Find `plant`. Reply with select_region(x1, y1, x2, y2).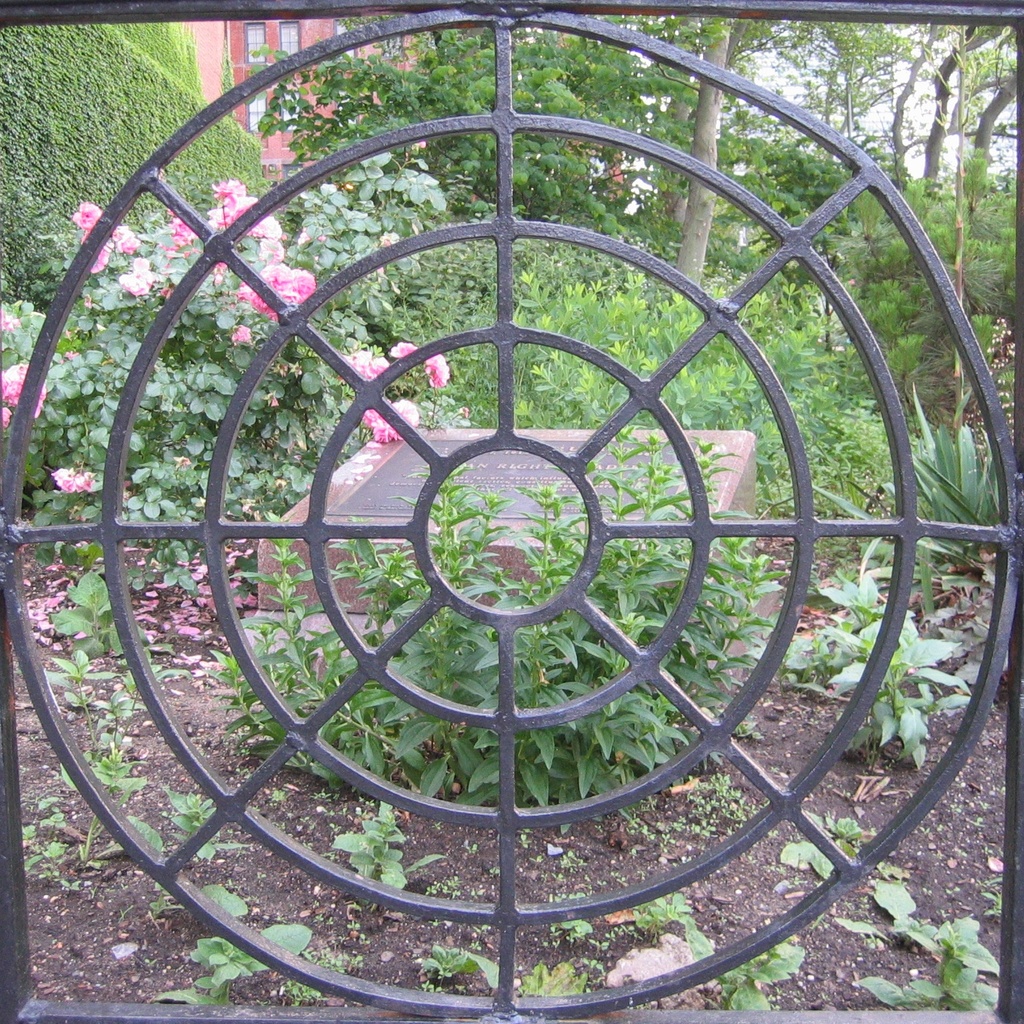
select_region(811, 377, 1002, 571).
